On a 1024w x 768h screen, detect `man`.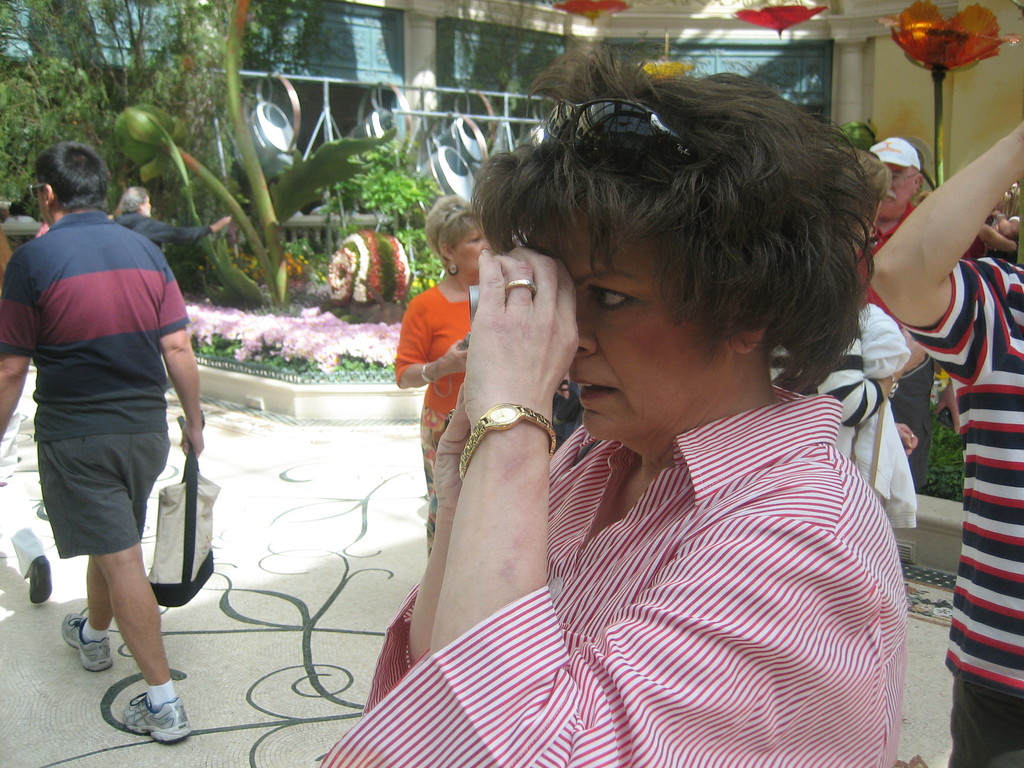
BBox(111, 184, 232, 248).
